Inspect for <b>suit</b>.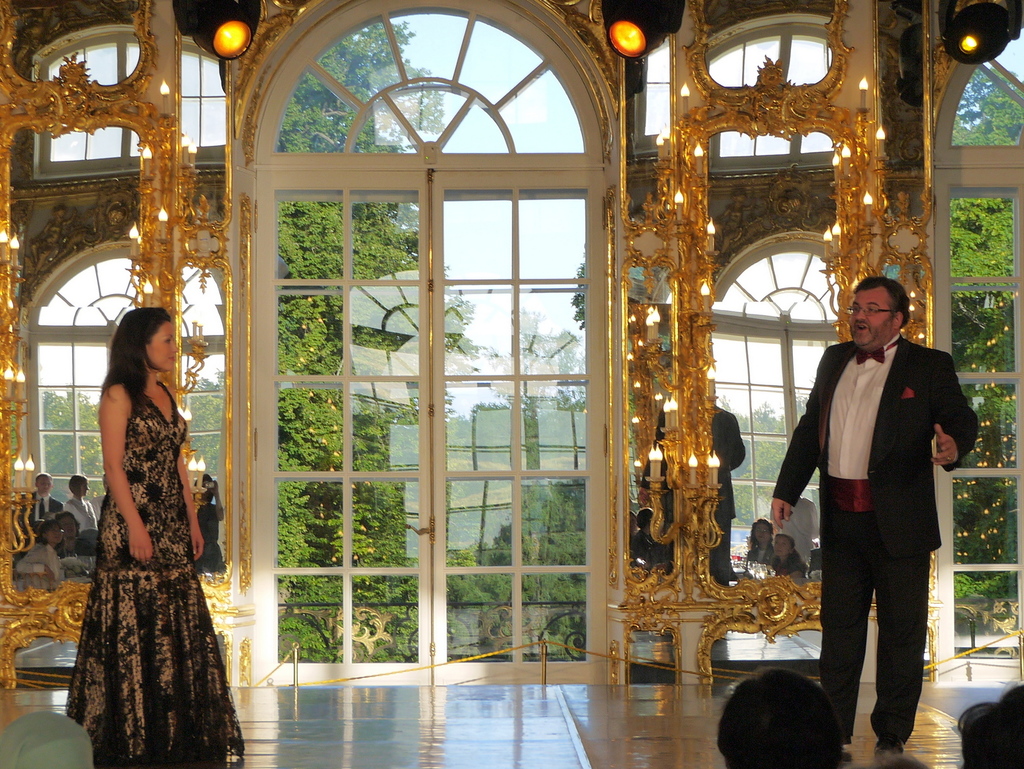
Inspection: 785, 300, 963, 754.
